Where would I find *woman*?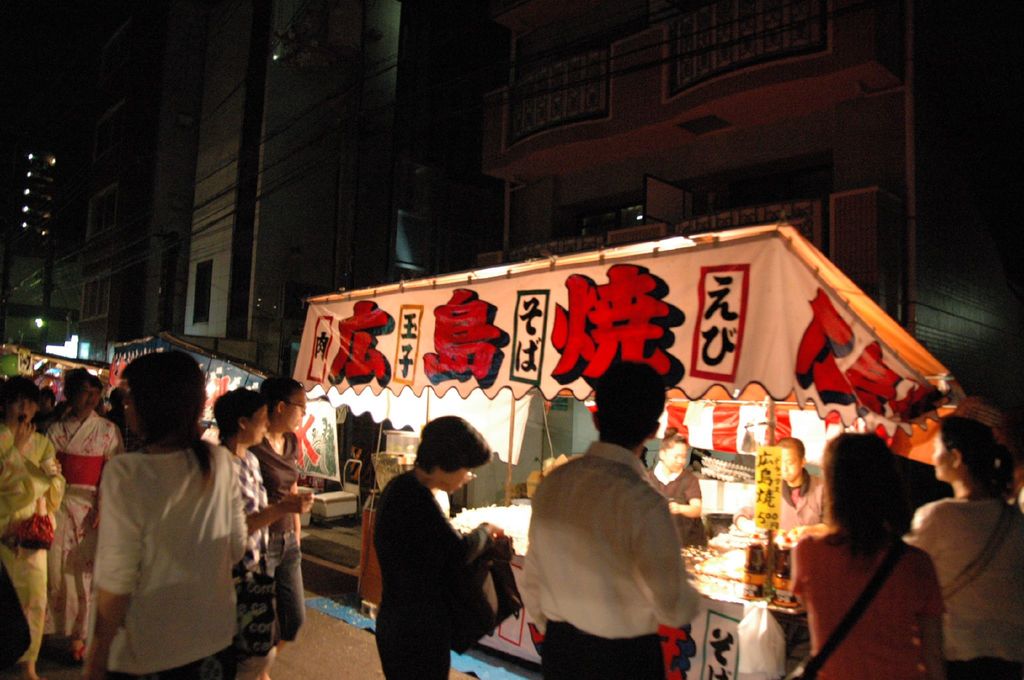
At bbox=[214, 389, 316, 679].
